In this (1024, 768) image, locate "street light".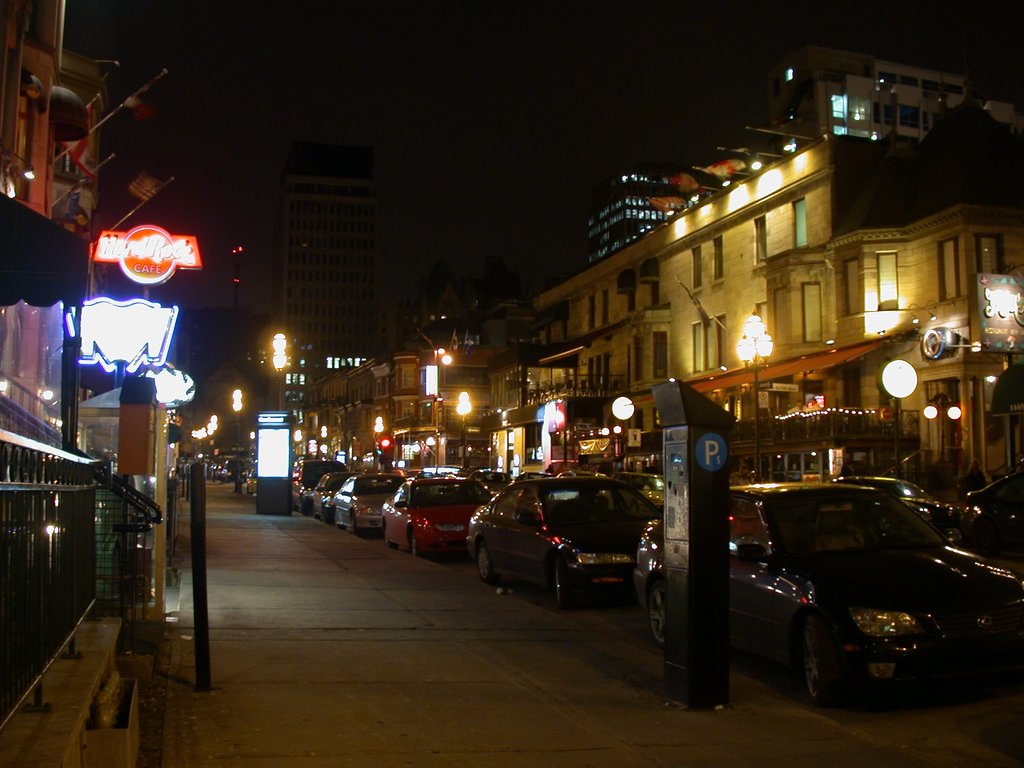
Bounding box: (207, 414, 217, 481).
